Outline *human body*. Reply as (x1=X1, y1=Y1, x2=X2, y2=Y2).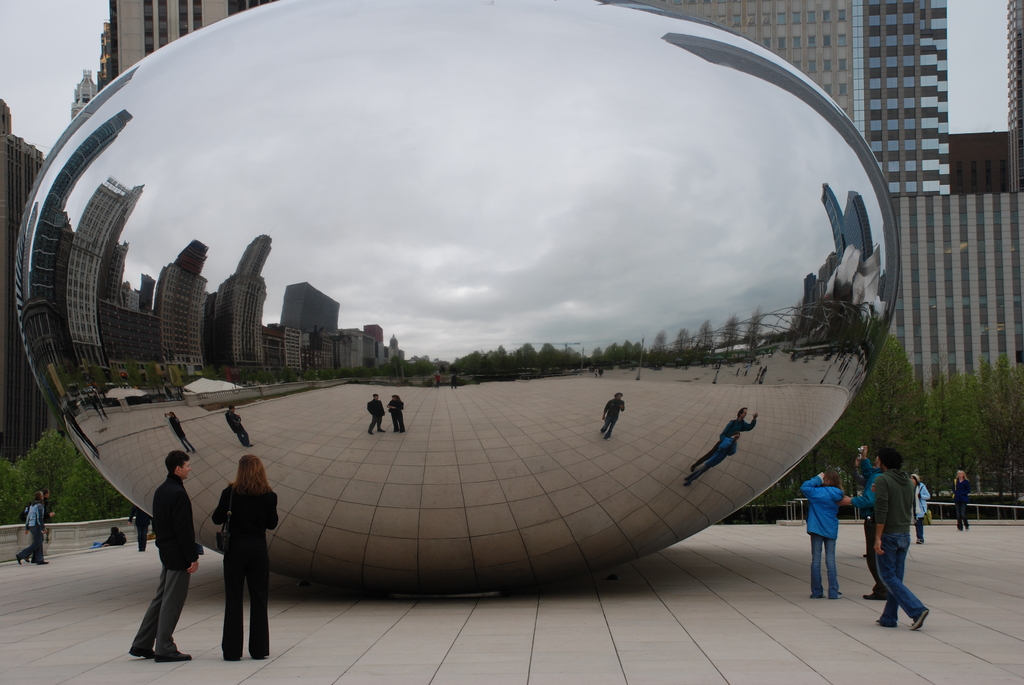
(x1=801, y1=472, x2=848, y2=599).
